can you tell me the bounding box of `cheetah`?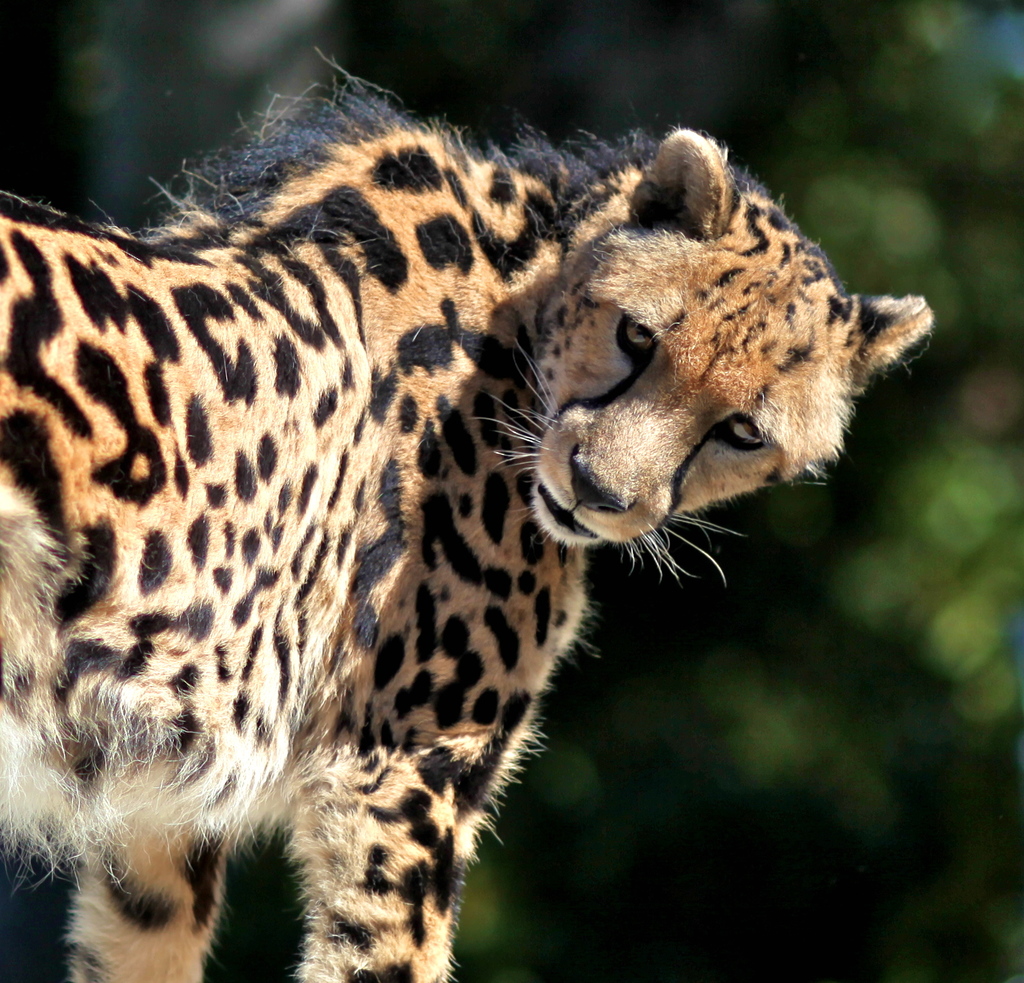
(left=0, top=57, right=941, bottom=982).
